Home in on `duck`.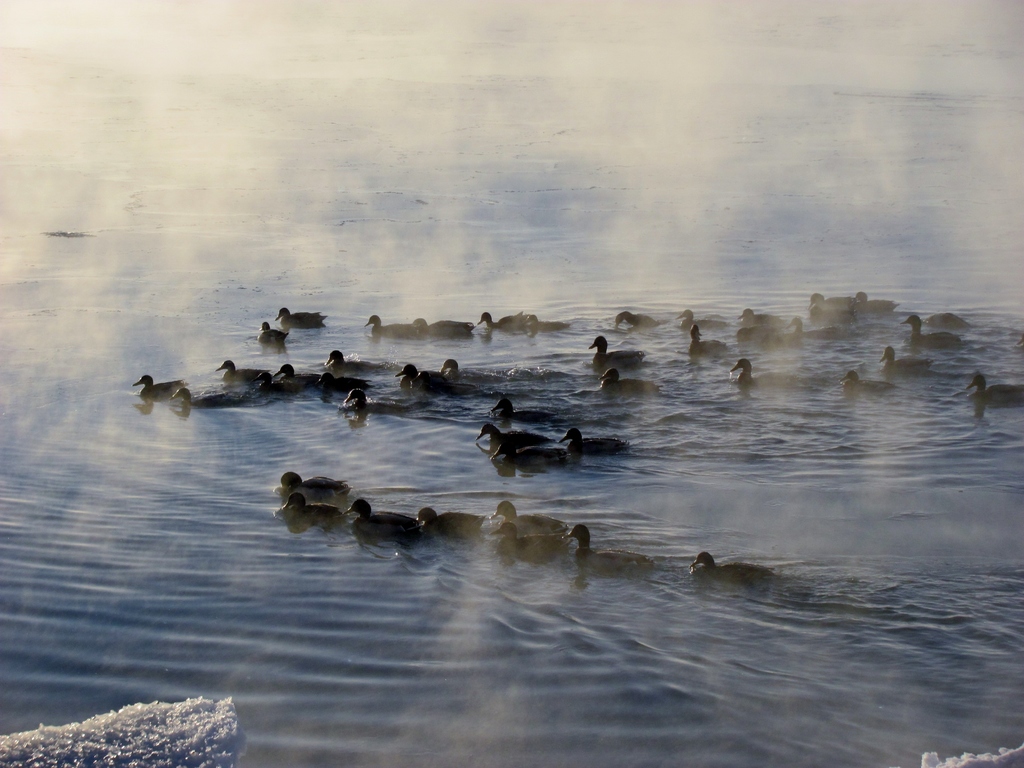
Homed in at bbox=[267, 467, 366, 527].
